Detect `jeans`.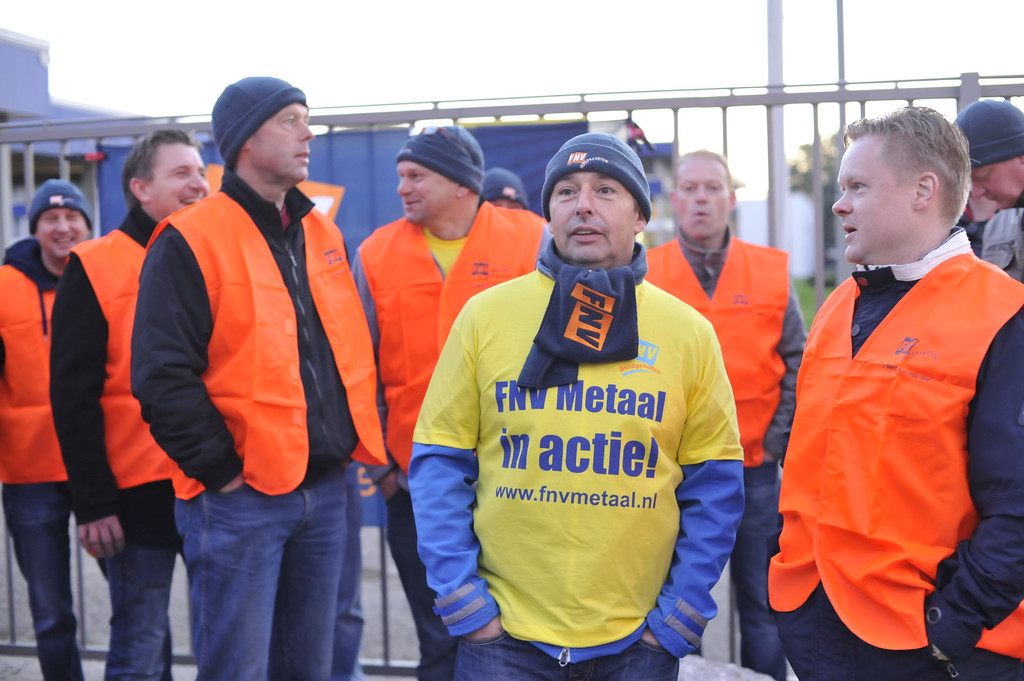
Detected at select_region(1, 485, 72, 680).
